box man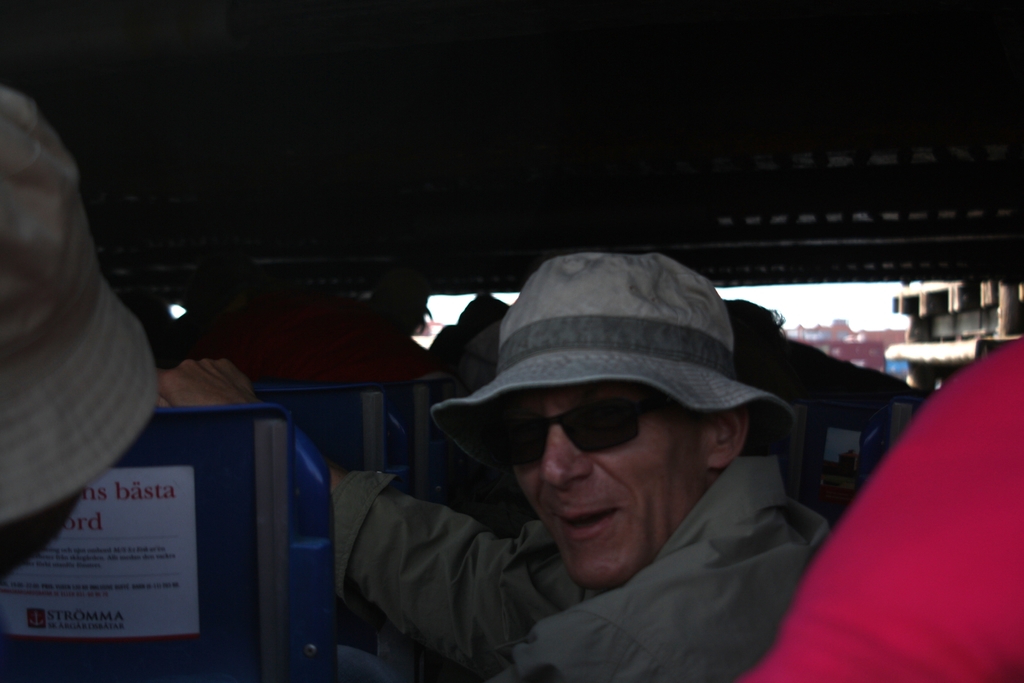
bbox(325, 261, 932, 682)
